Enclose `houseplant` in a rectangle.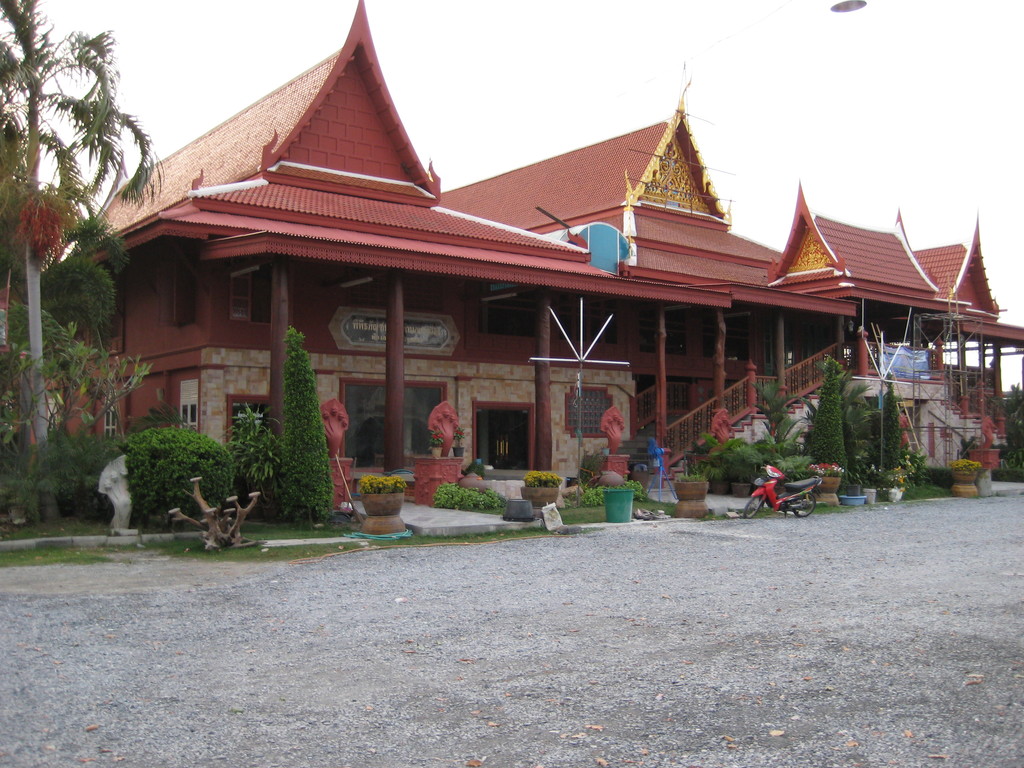
(600,447,609,457).
